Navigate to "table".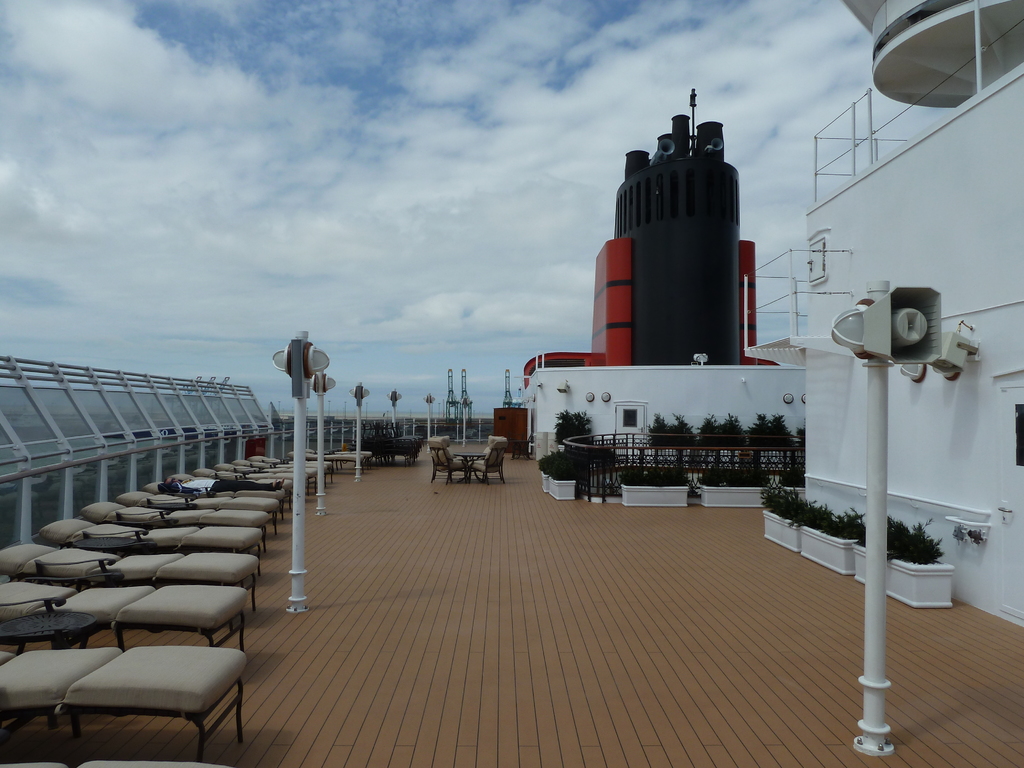
Navigation target: [left=0, top=646, right=122, bottom=751].
